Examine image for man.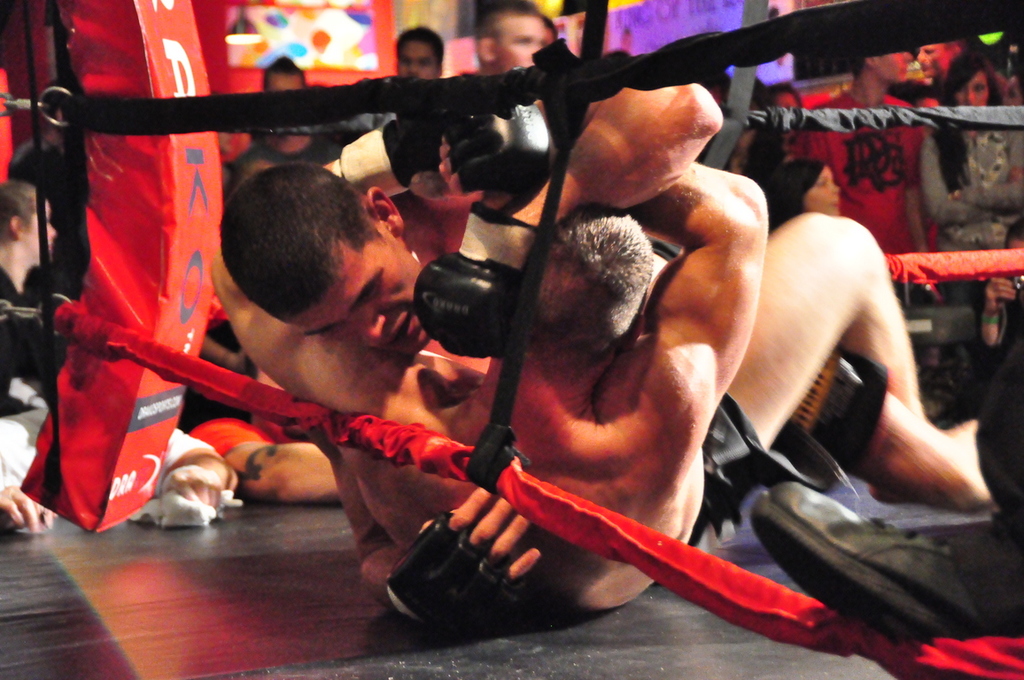
Examination result: x1=393 y1=26 x2=444 y2=81.
